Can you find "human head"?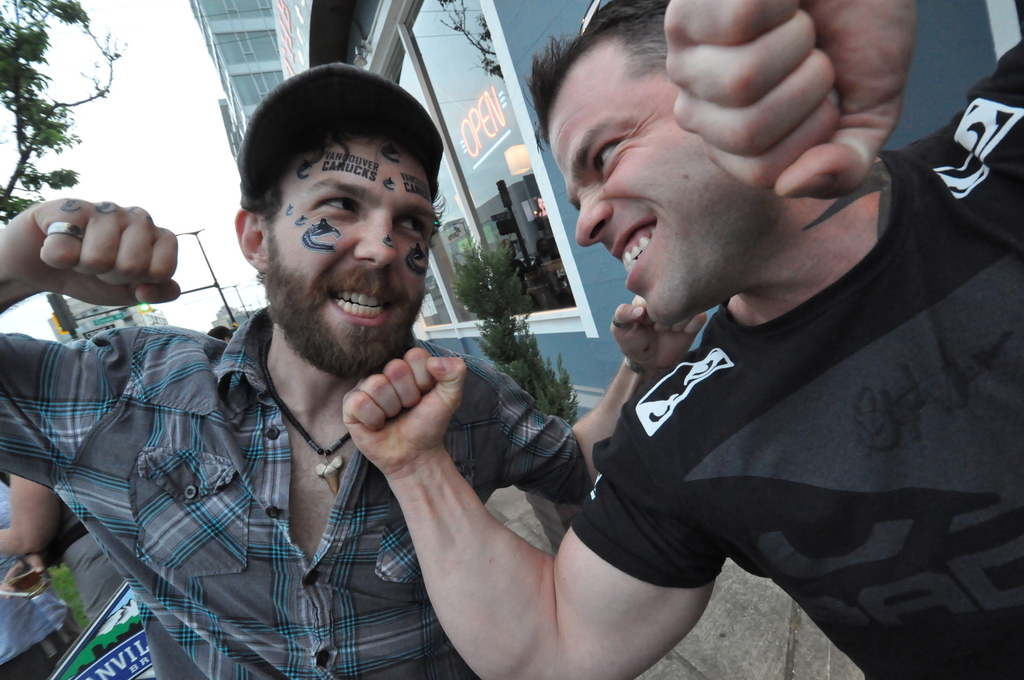
Yes, bounding box: select_region(233, 57, 445, 378).
